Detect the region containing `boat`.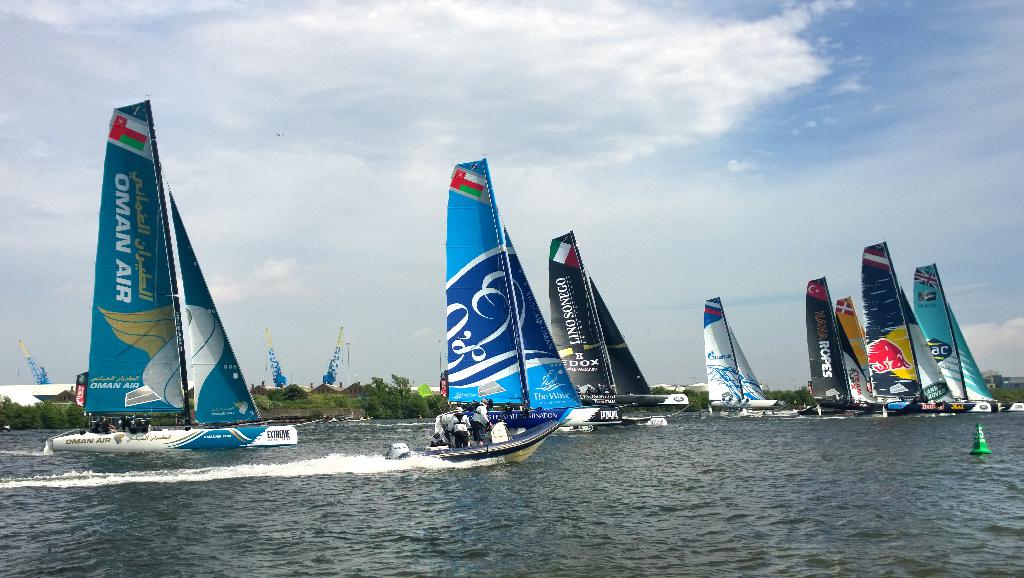
select_region(908, 264, 1023, 414).
